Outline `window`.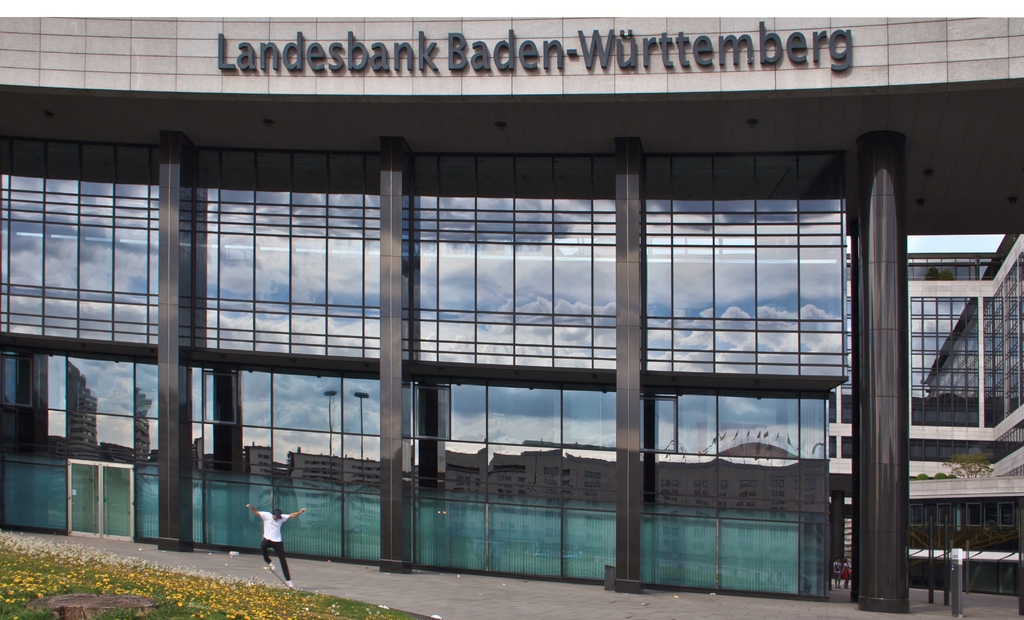
Outline: (left=935, top=502, right=952, bottom=530).
